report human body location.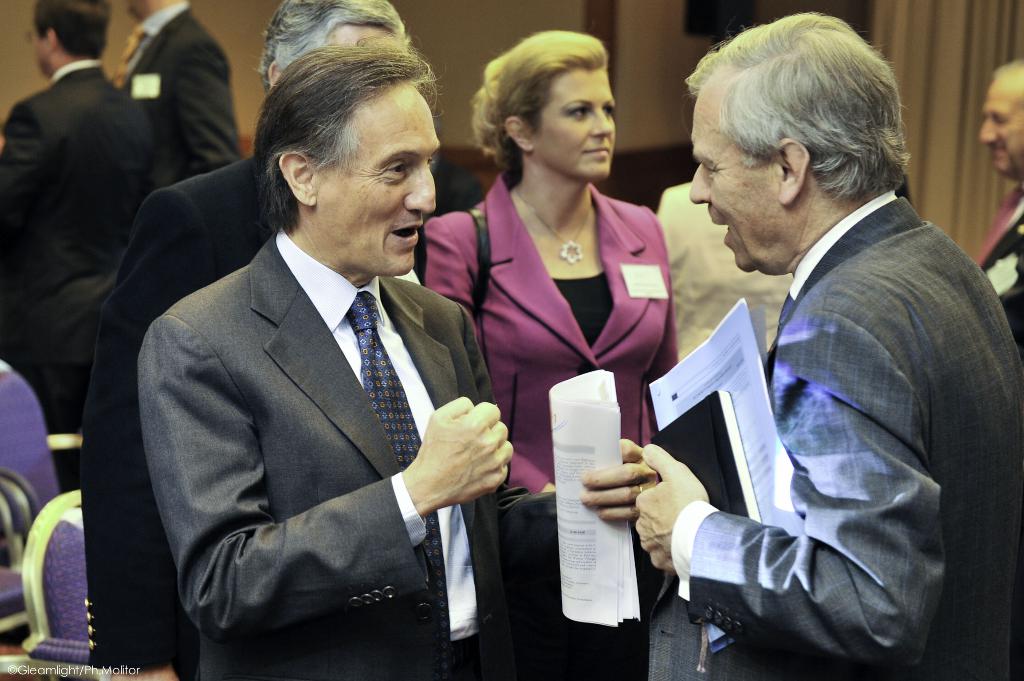
Report: bbox=[0, 0, 159, 490].
